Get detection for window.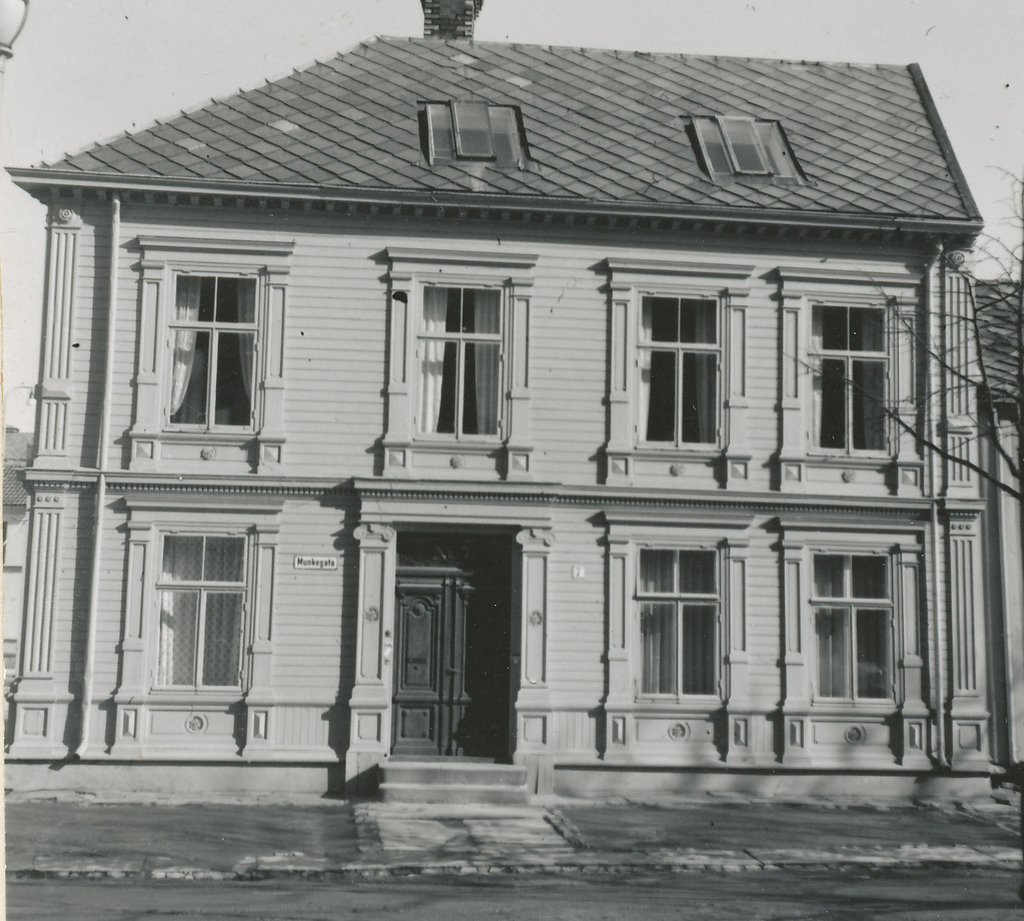
Detection: <bbox>598, 509, 751, 709</bbox>.
